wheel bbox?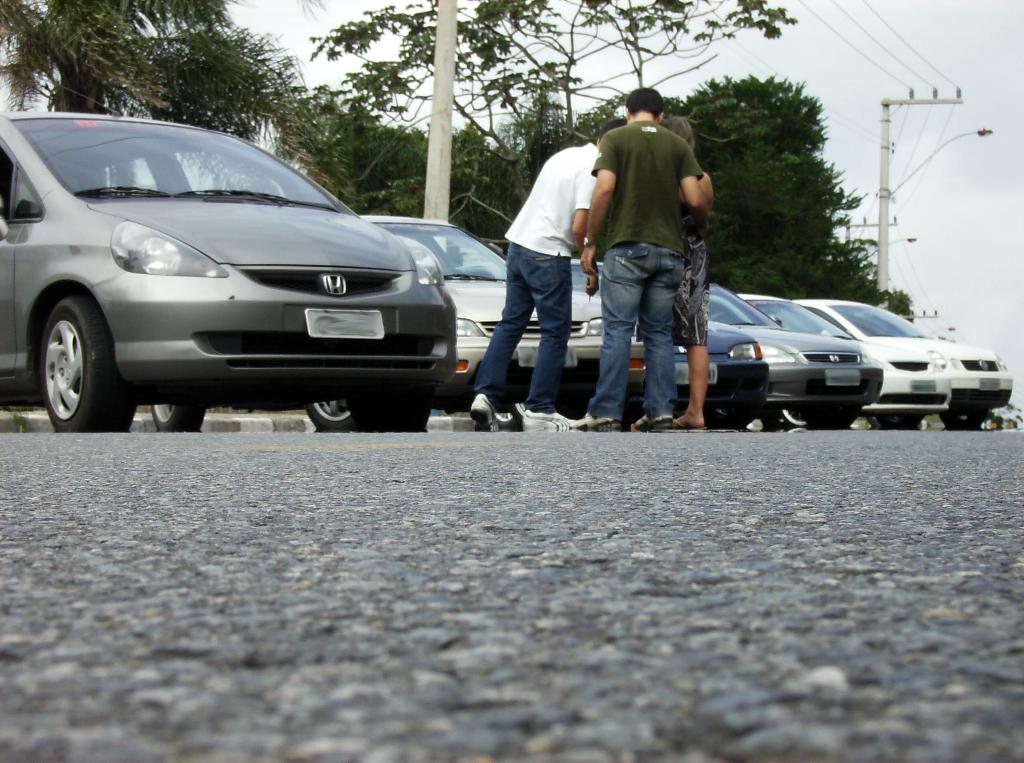
bbox=[306, 401, 359, 434]
